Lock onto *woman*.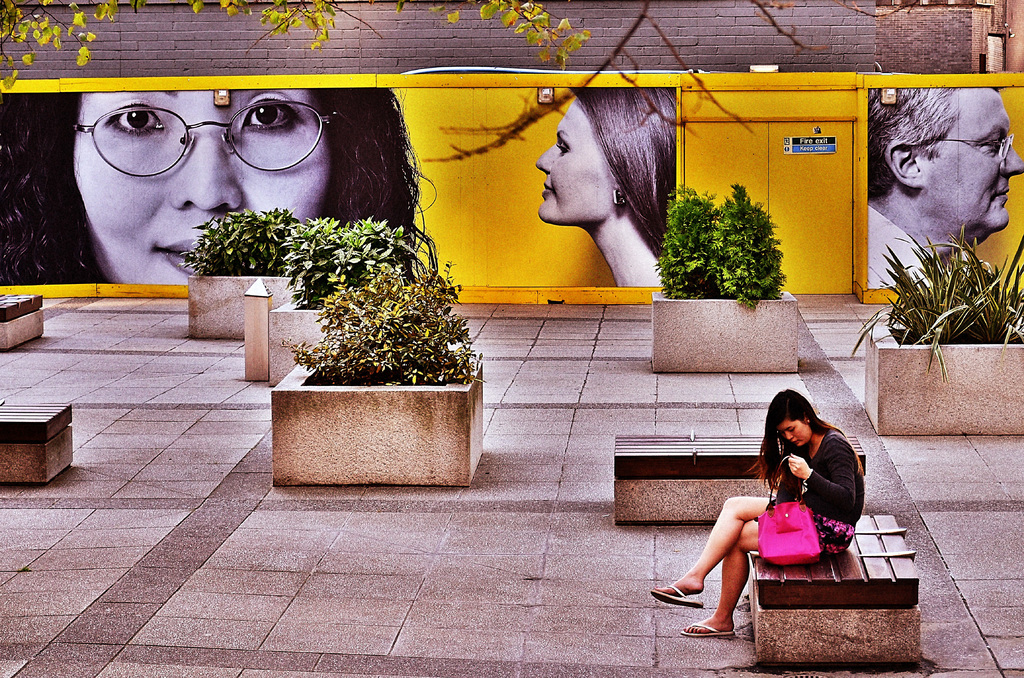
Locked: [533,85,675,286].
